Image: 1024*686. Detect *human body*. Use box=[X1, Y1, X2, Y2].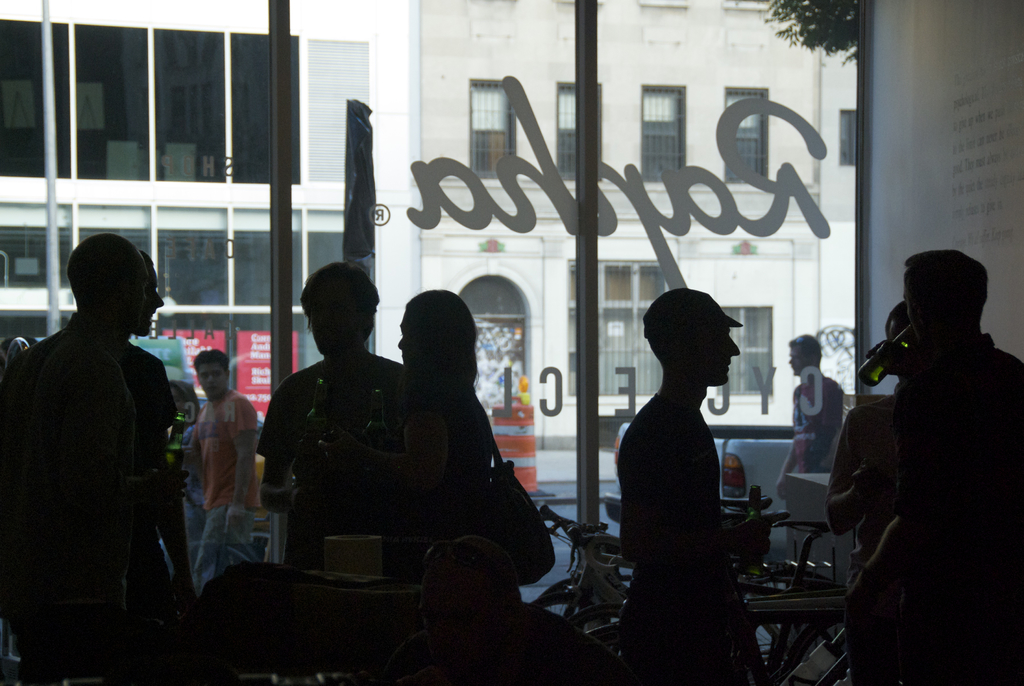
box=[401, 286, 493, 479].
